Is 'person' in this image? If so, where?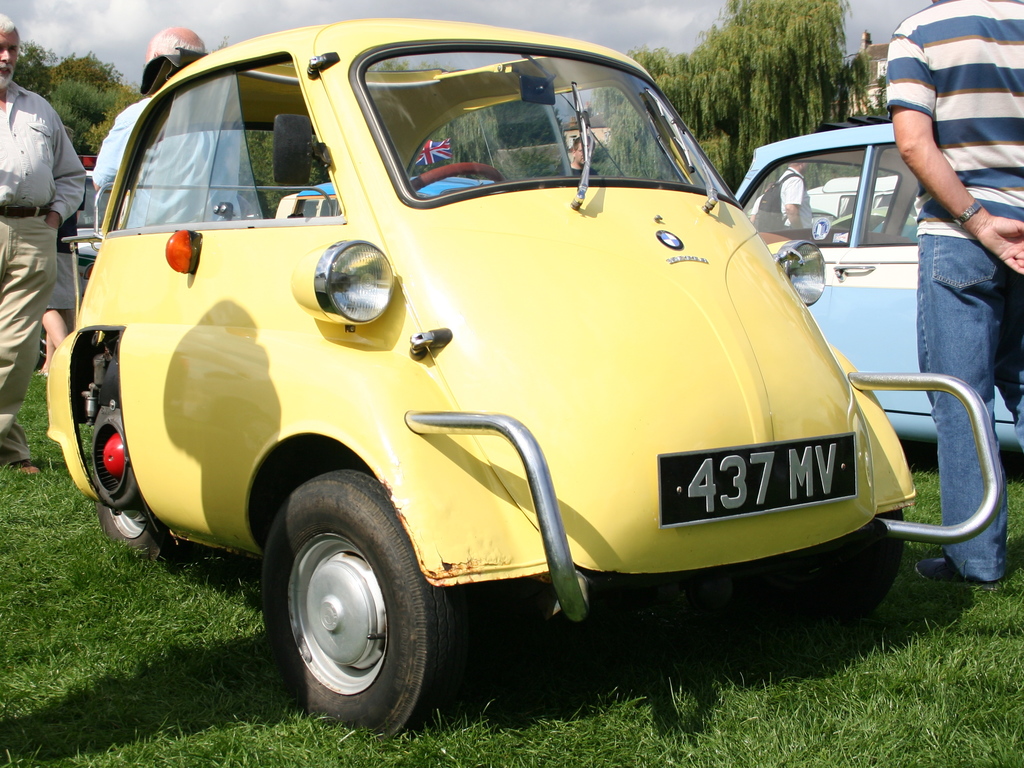
Yes, at bbox(884, 0, 1023, 586).
